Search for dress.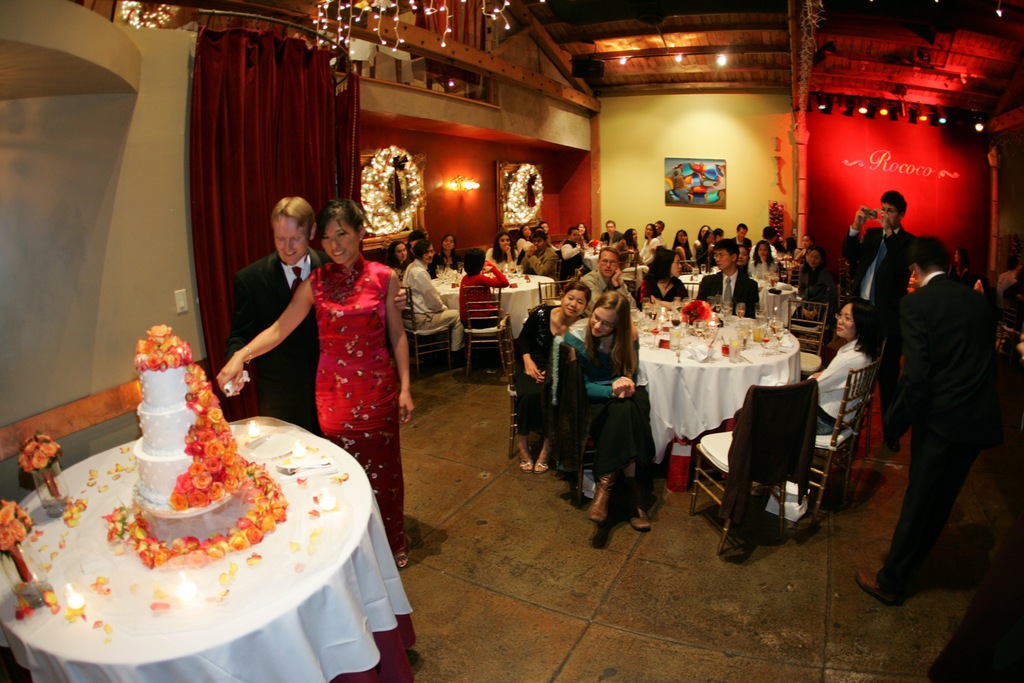
Found at (left=515, top=304, right=555, bottom=436).
